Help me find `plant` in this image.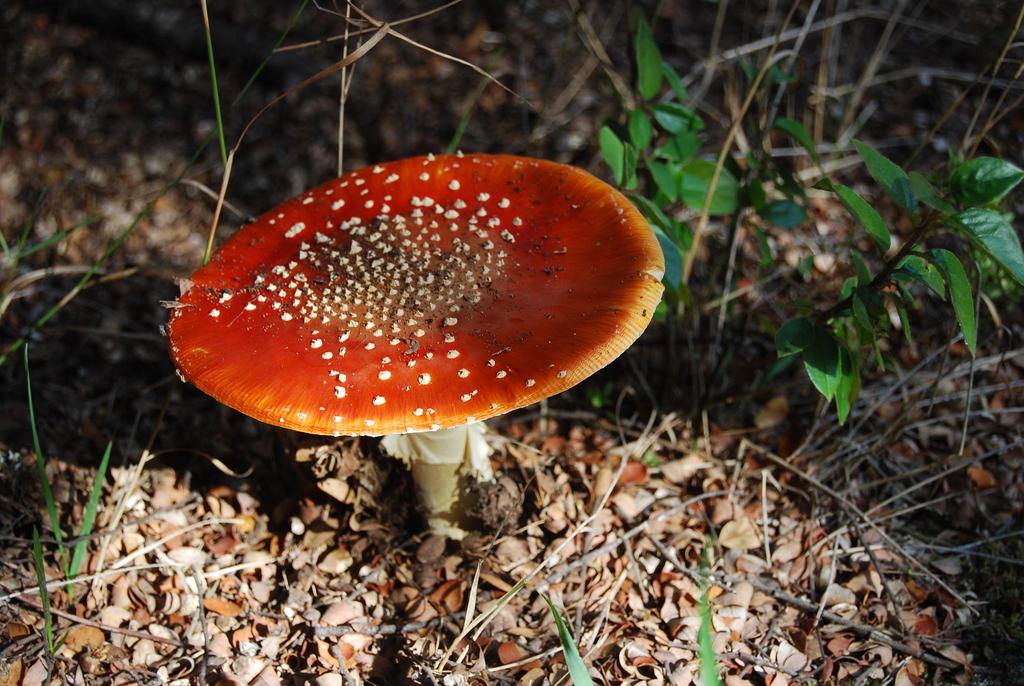
Found it: [left=0, top=183, right=165, bottom=383].
